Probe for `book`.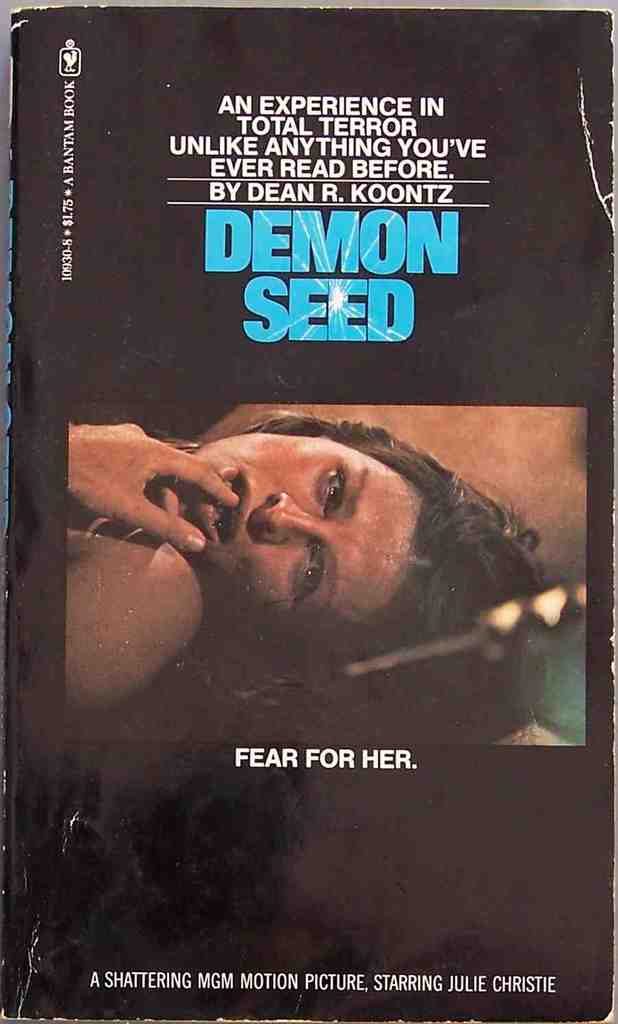
Probe result: box=[0, 30, 580, 944].
